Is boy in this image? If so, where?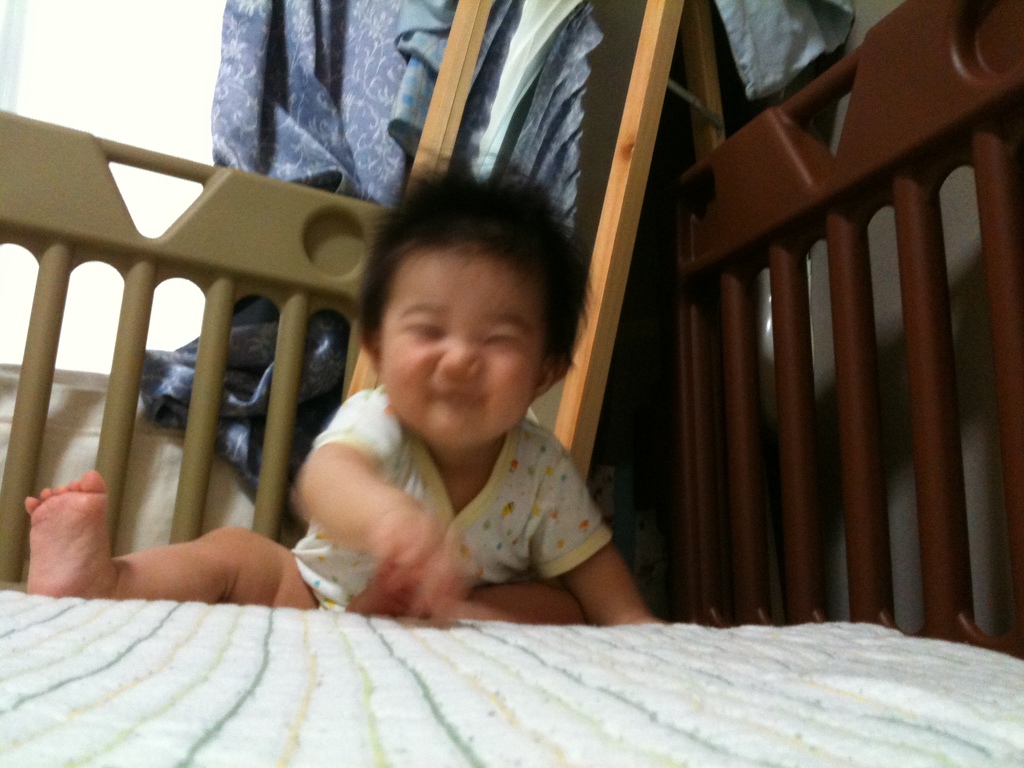
Yes, at rect(18, 152, 667, 630).
